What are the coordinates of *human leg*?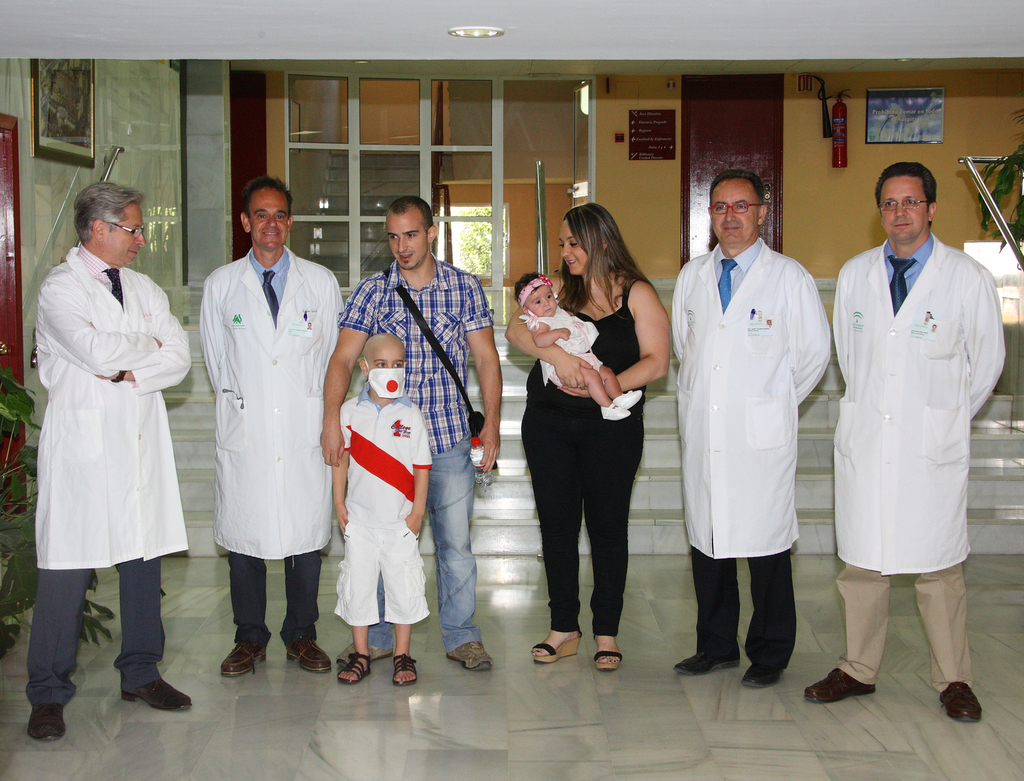
locate(673, 391, 741, 674).
